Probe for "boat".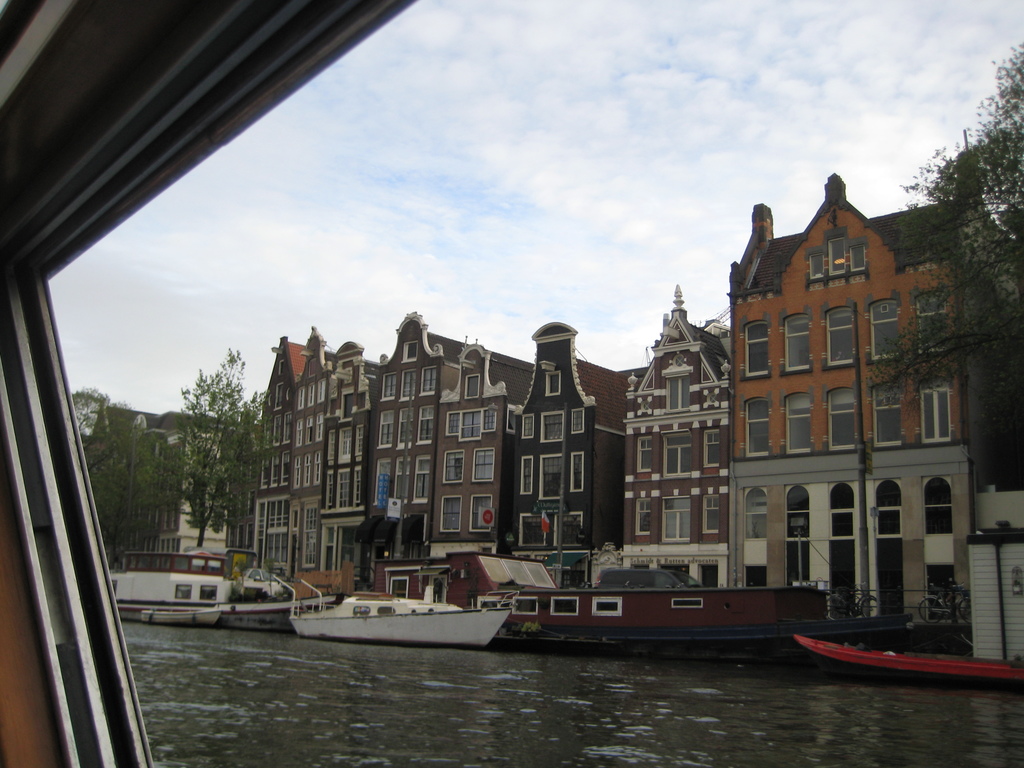
Probe result: detection(499, 585, 832, 657).
